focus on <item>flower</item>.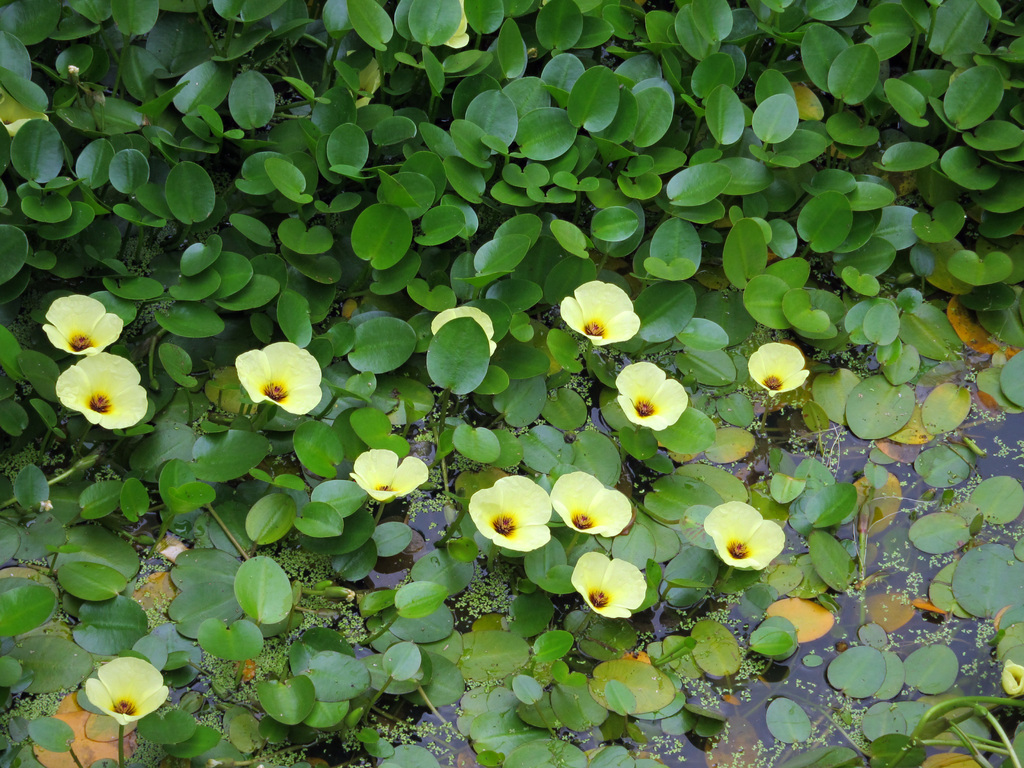
Focused at (left=561, top=282, right=640, bottom=349).
